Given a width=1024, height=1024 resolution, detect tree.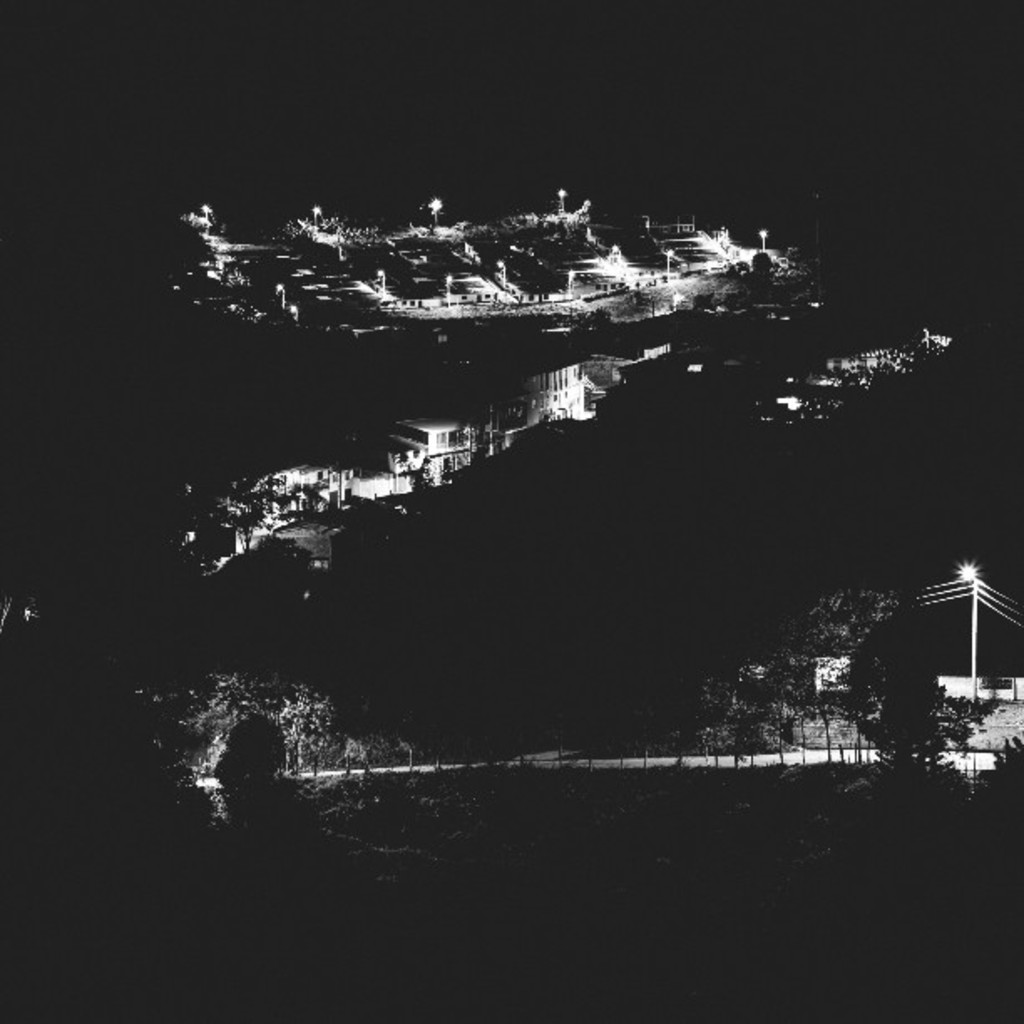
(left=796, top=577, right=902, bottom=765).
